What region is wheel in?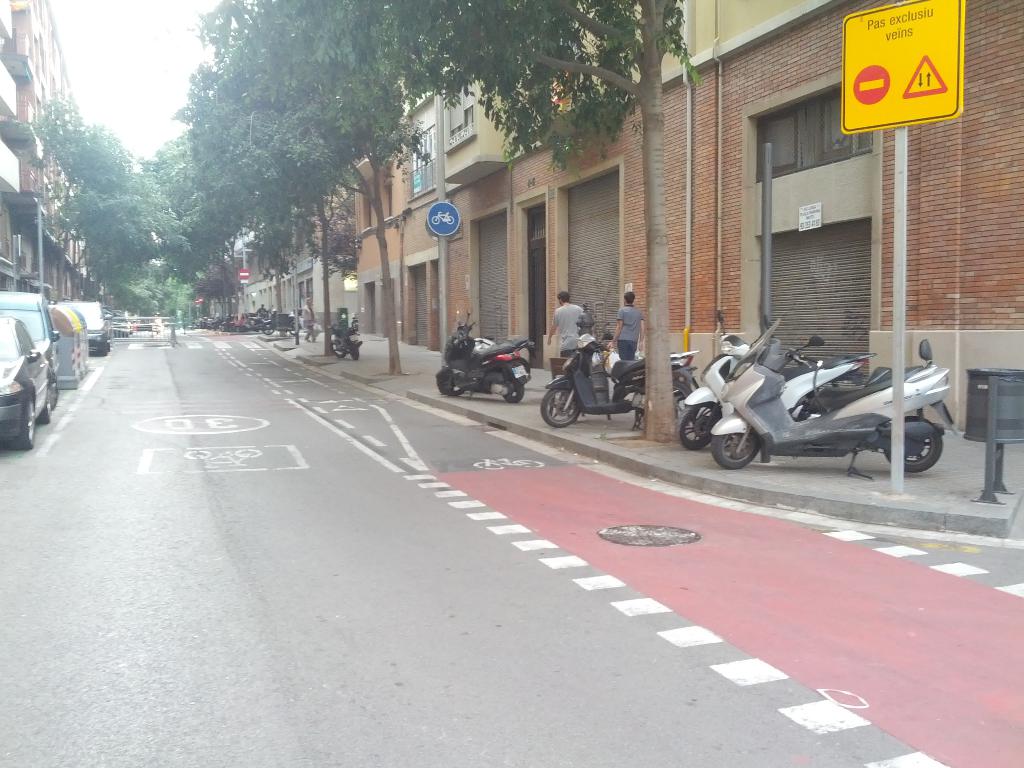
detection(677, 404, 721, 450).
